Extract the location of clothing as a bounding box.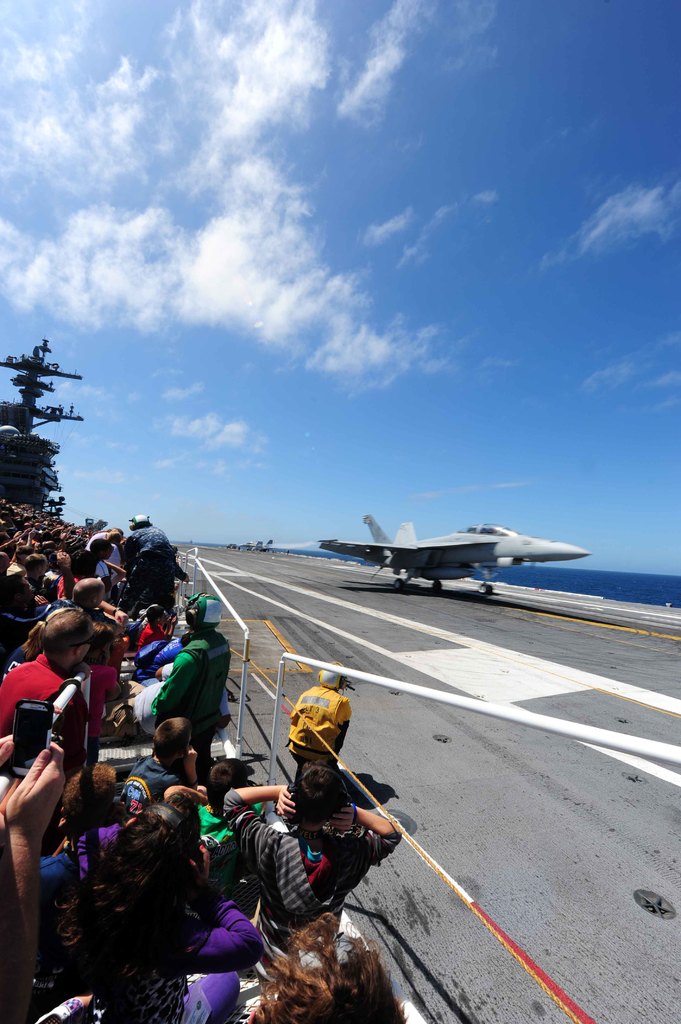
<box>278,683,352,774</box>.
